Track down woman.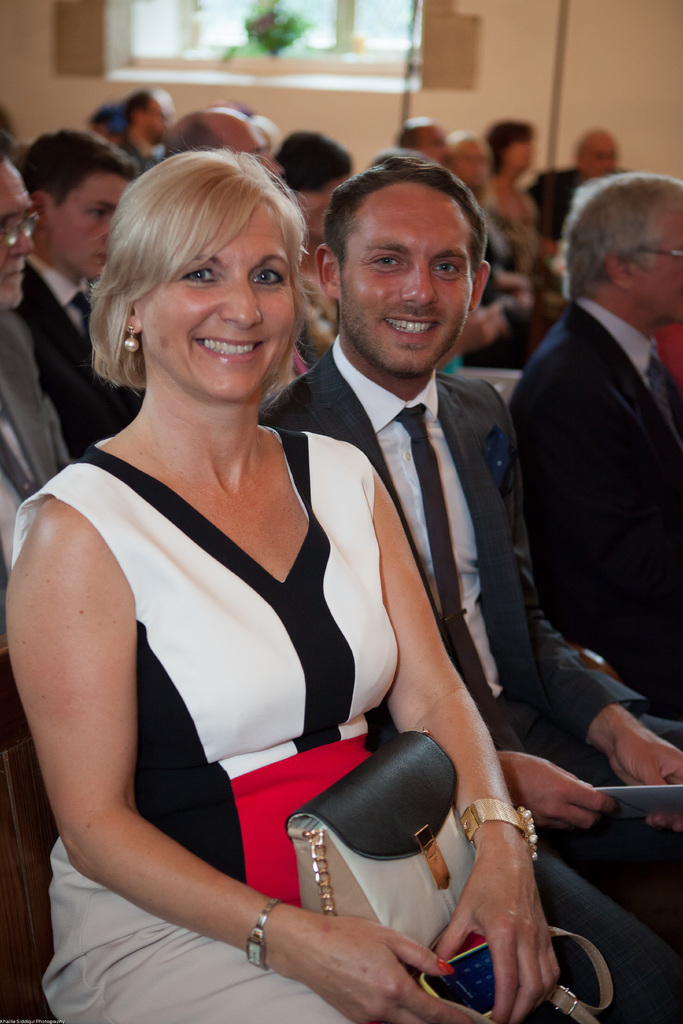
Tracked to locate(488, 114, 551, 261).
